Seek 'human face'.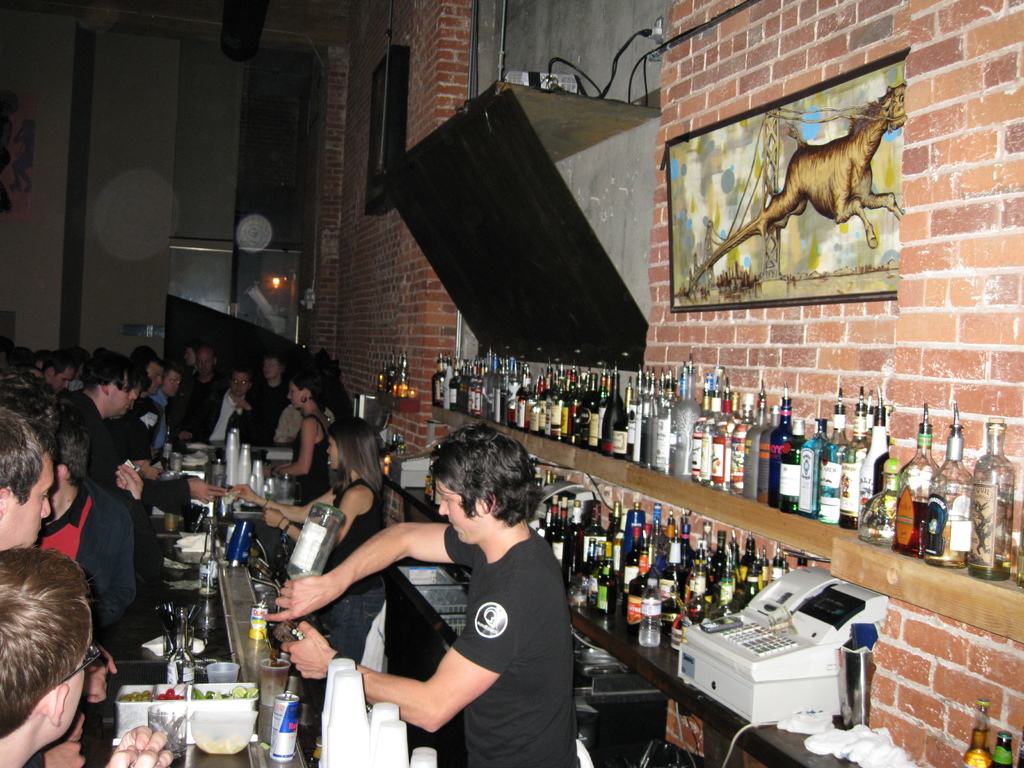
bbox=(198, 353, 216, 374).
